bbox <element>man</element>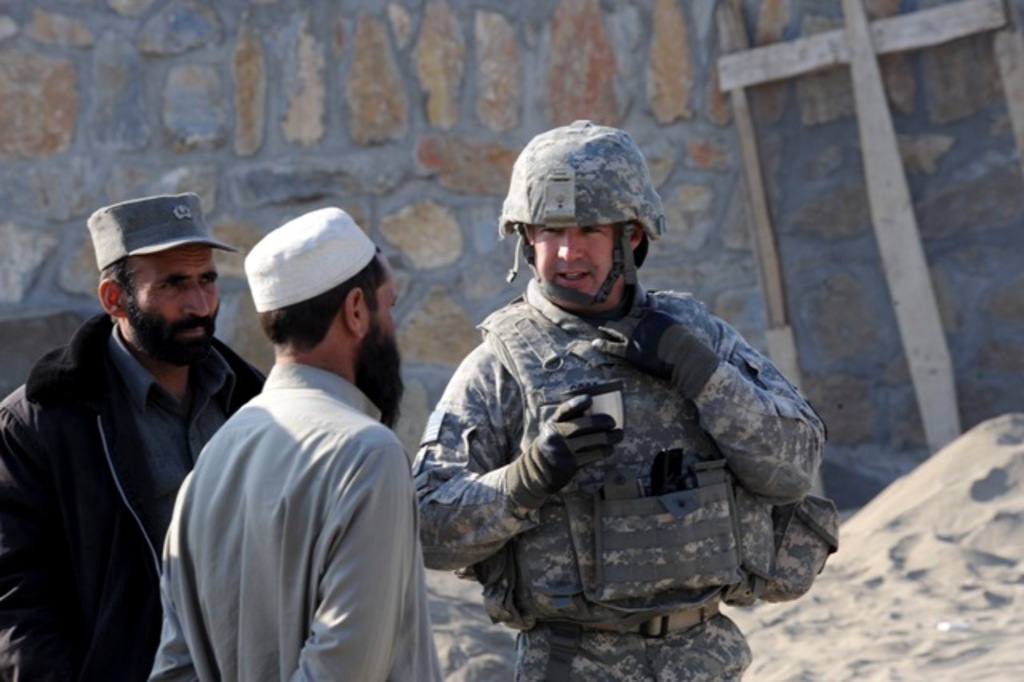
bbox(0, 187, 278, 680)
